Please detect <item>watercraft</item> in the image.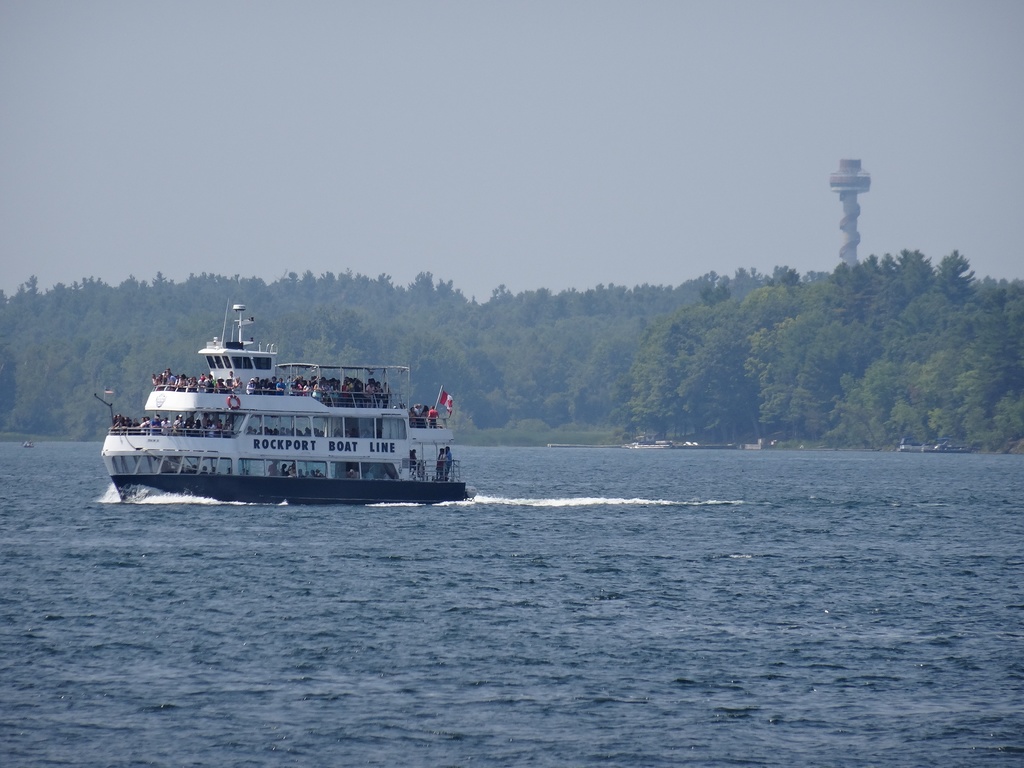
crop(116, 307, 478, 512).
